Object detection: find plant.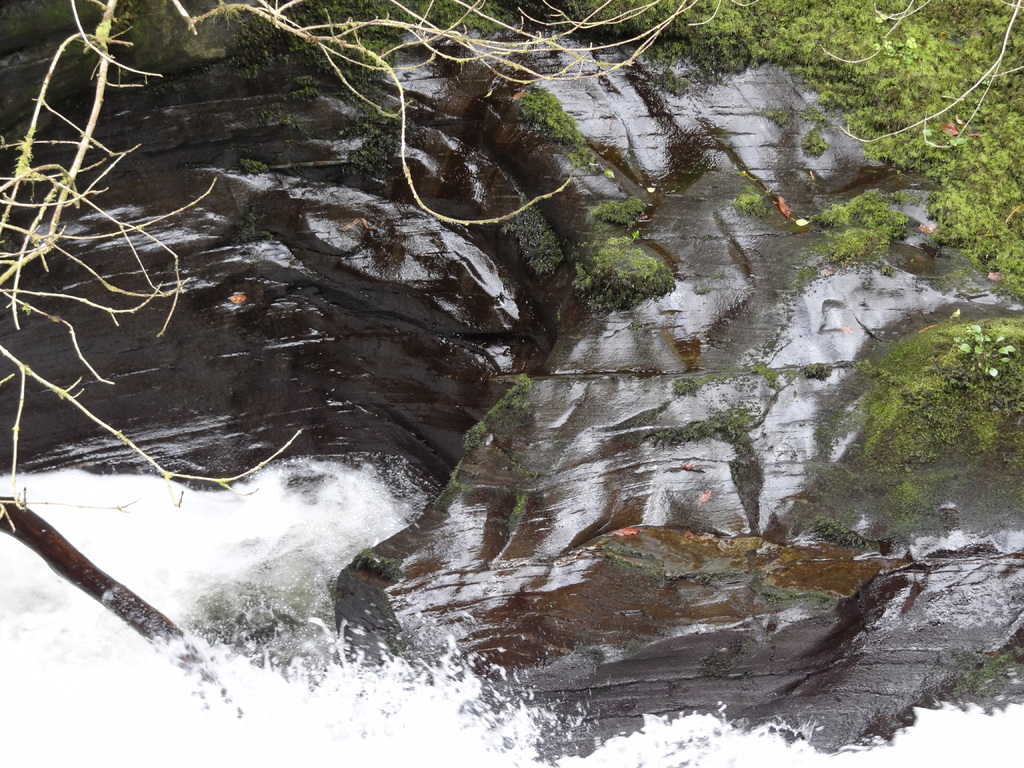
[left=801, top=362, right=835, bottom=383].
